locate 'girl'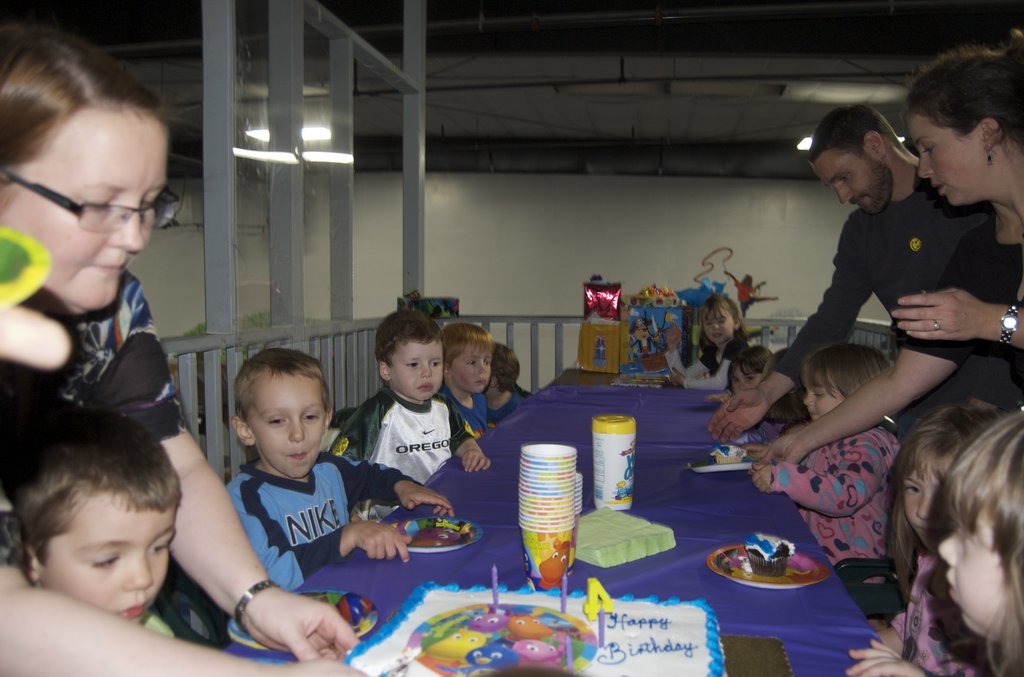
[721, 345, 787, 443]
